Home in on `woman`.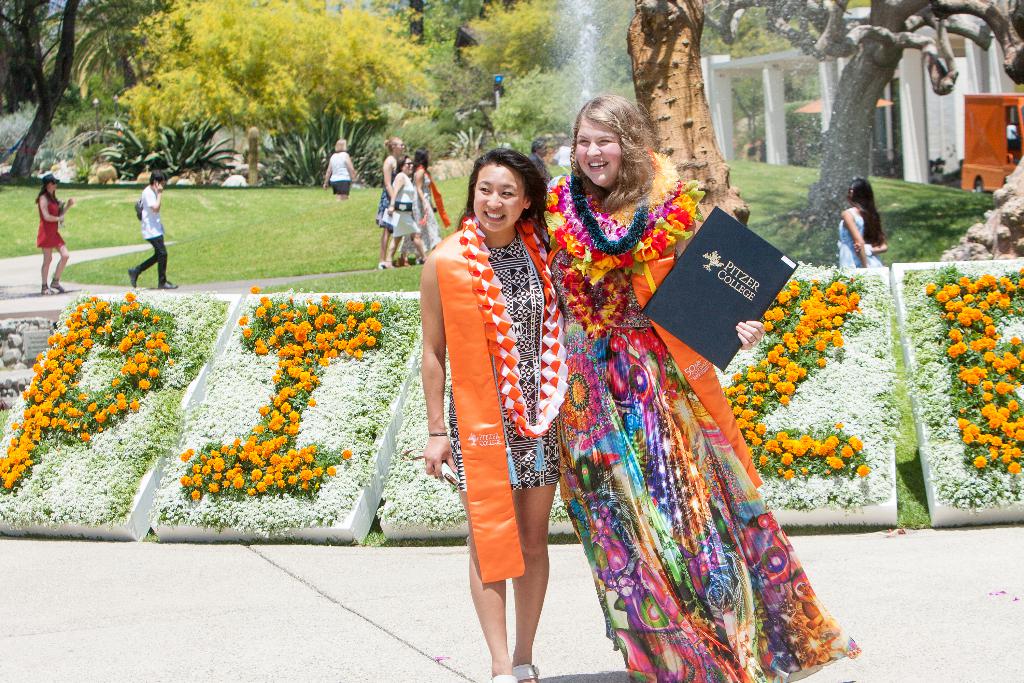
Homed in at locate(490, 106, 828, 647).
